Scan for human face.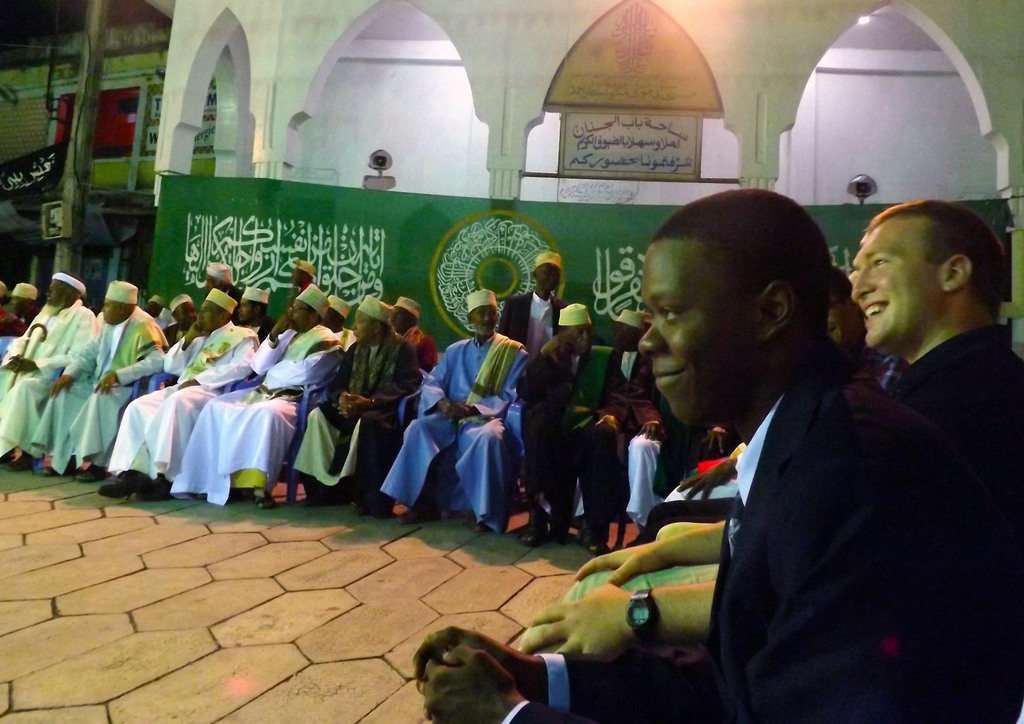
Scan result: detection(353, 317, 372, 341).
